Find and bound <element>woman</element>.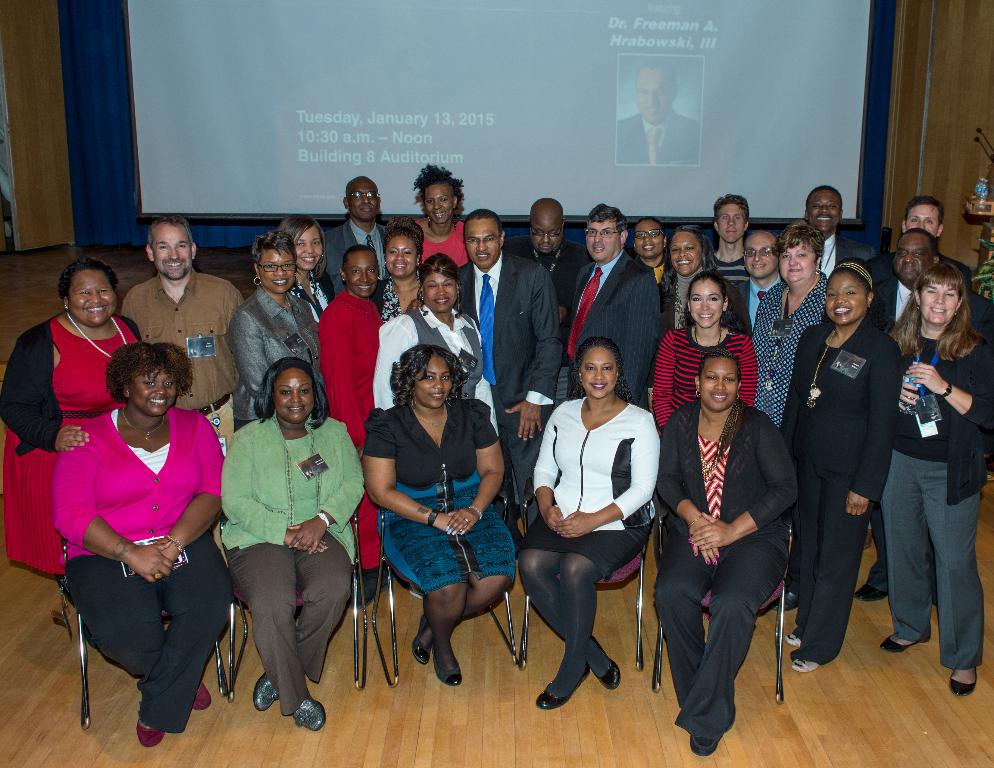
Bound: (886, 257, 993, 698).
